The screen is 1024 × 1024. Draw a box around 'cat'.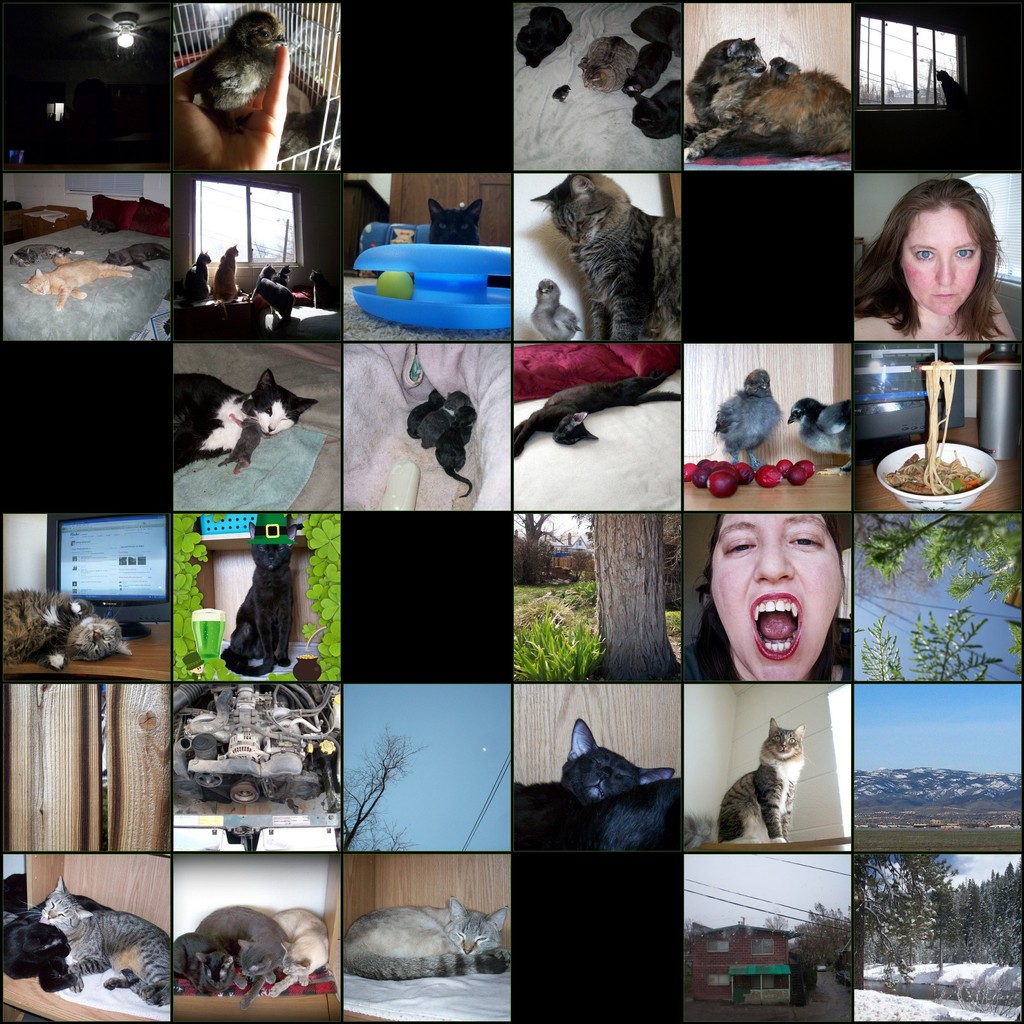
rect(11, 242, 81, 270).
